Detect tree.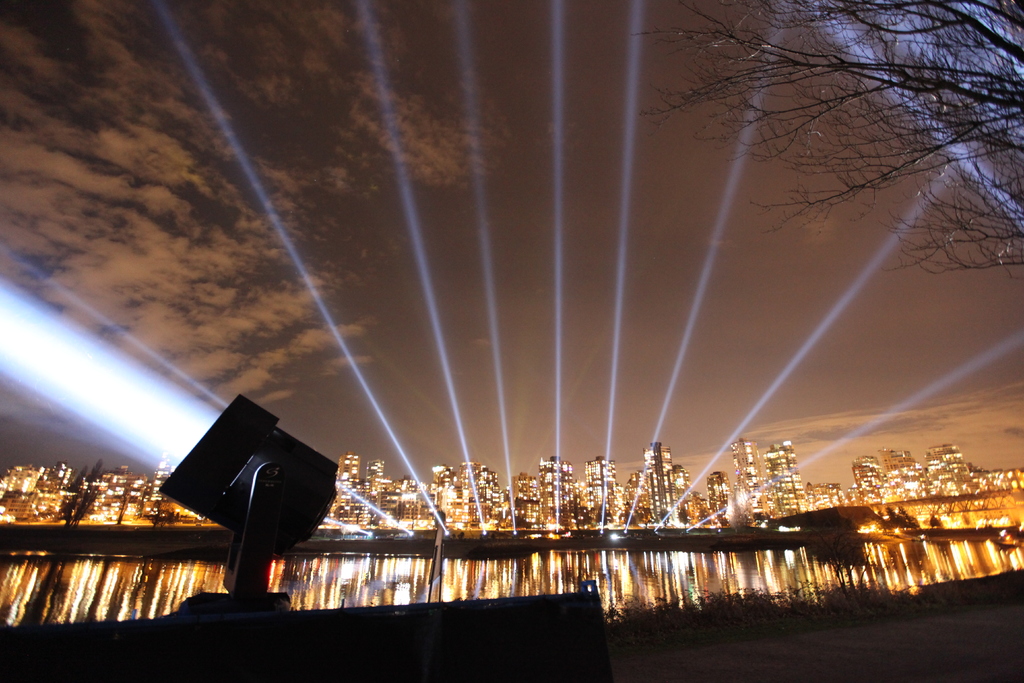
Detected at 925 511 939 531.
